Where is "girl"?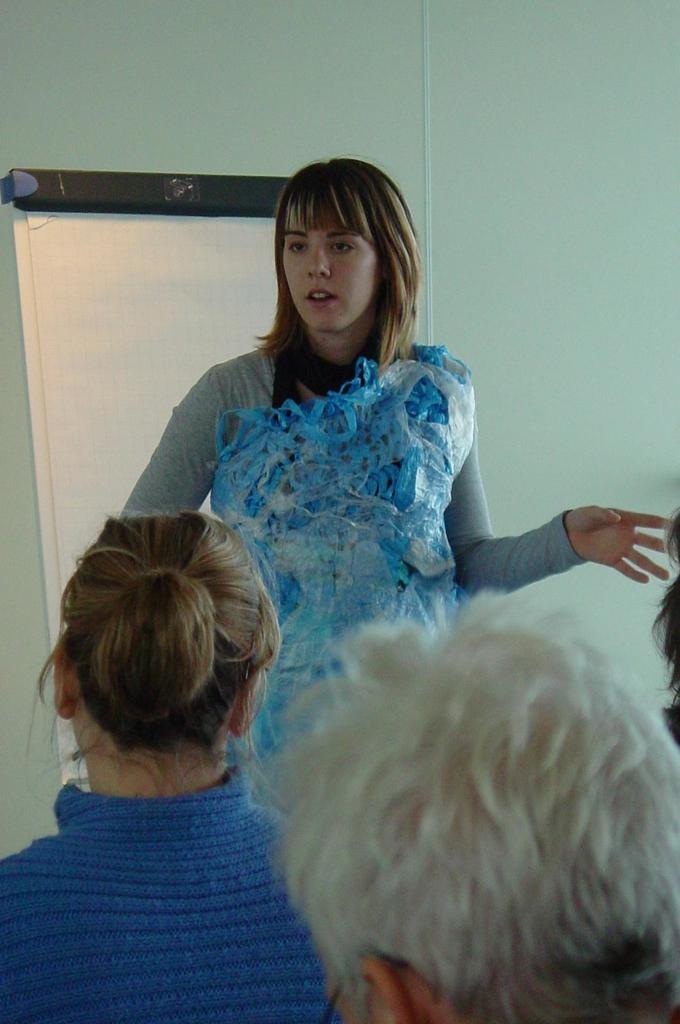
{"x1": 125, "y1": 157, "x2": 667, "y2": 815}.
